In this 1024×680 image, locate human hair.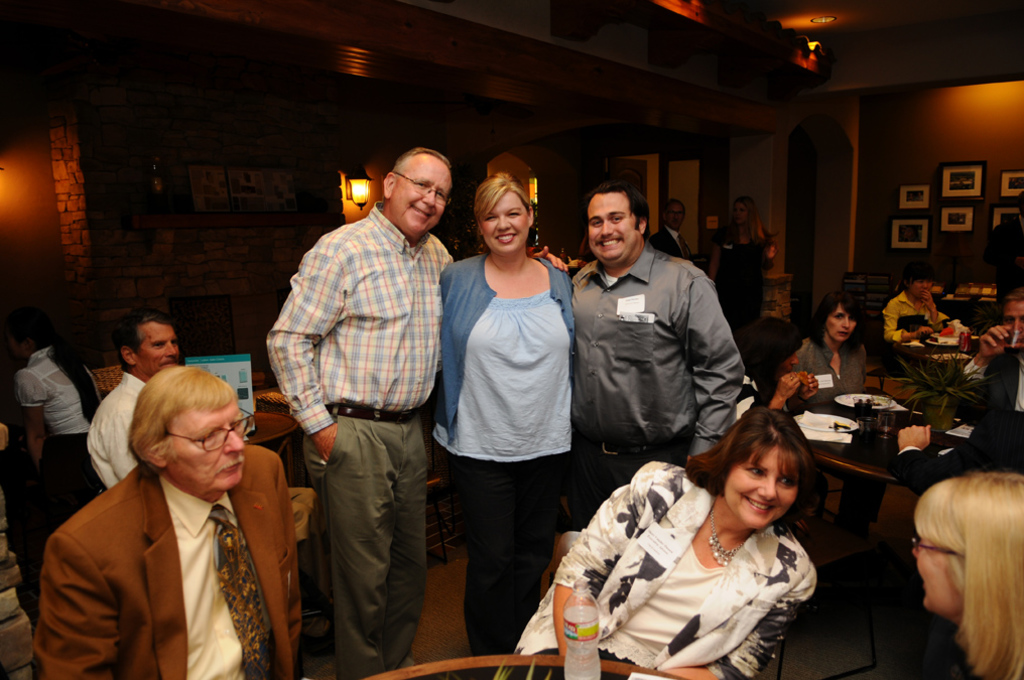
Bounding box: bbox=(683, 404, 819, 534).
